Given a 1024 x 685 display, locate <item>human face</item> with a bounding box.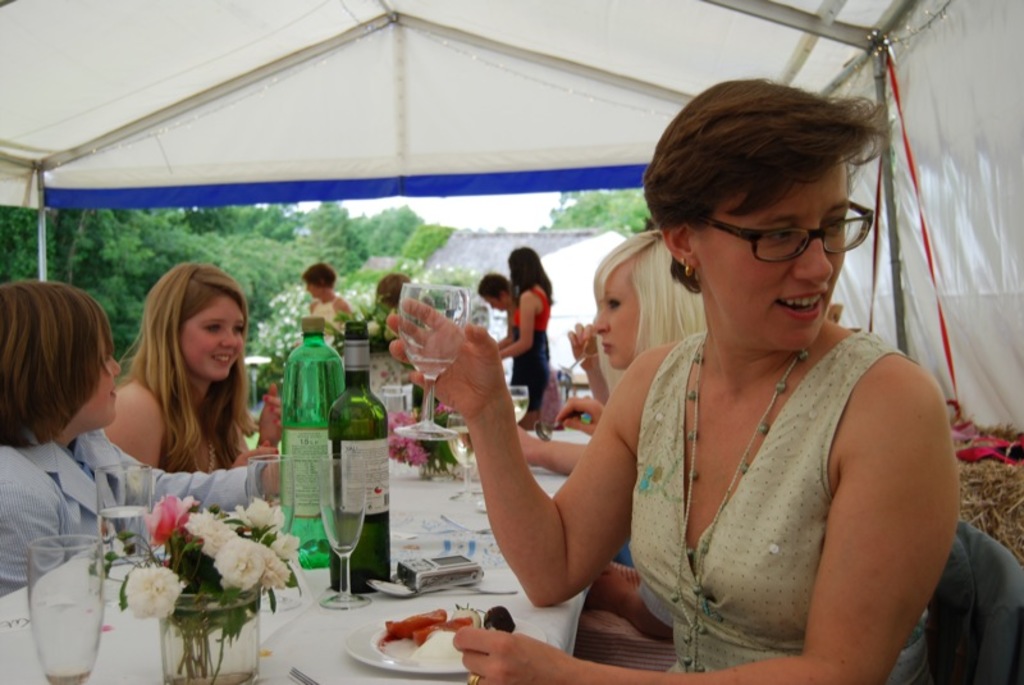
Located: 67, 353, 127, 431.
